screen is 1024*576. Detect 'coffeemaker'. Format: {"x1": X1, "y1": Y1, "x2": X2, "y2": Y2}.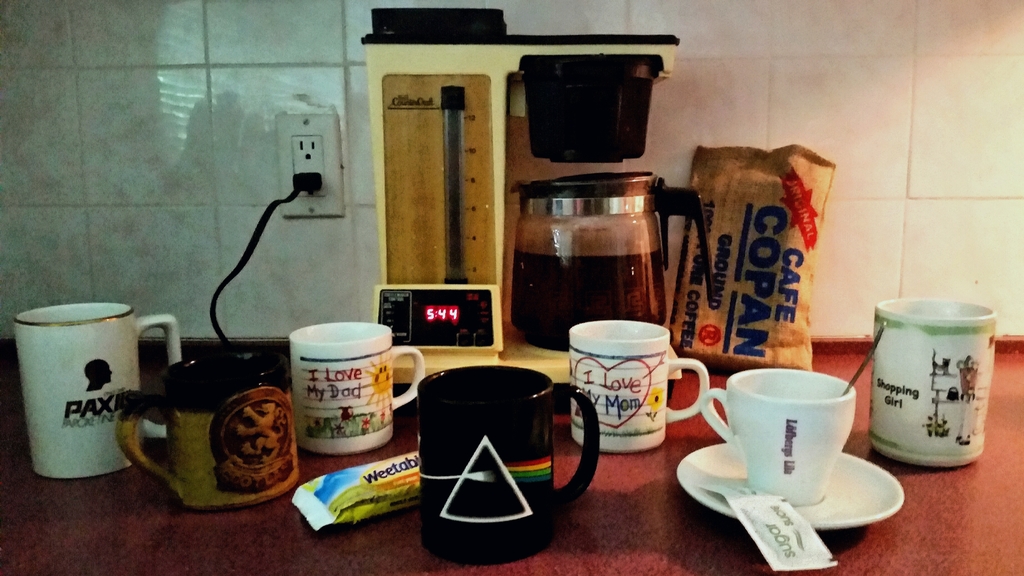
{"x1": 345, "y1": 0, "x2": 685, "y2": 403}.
